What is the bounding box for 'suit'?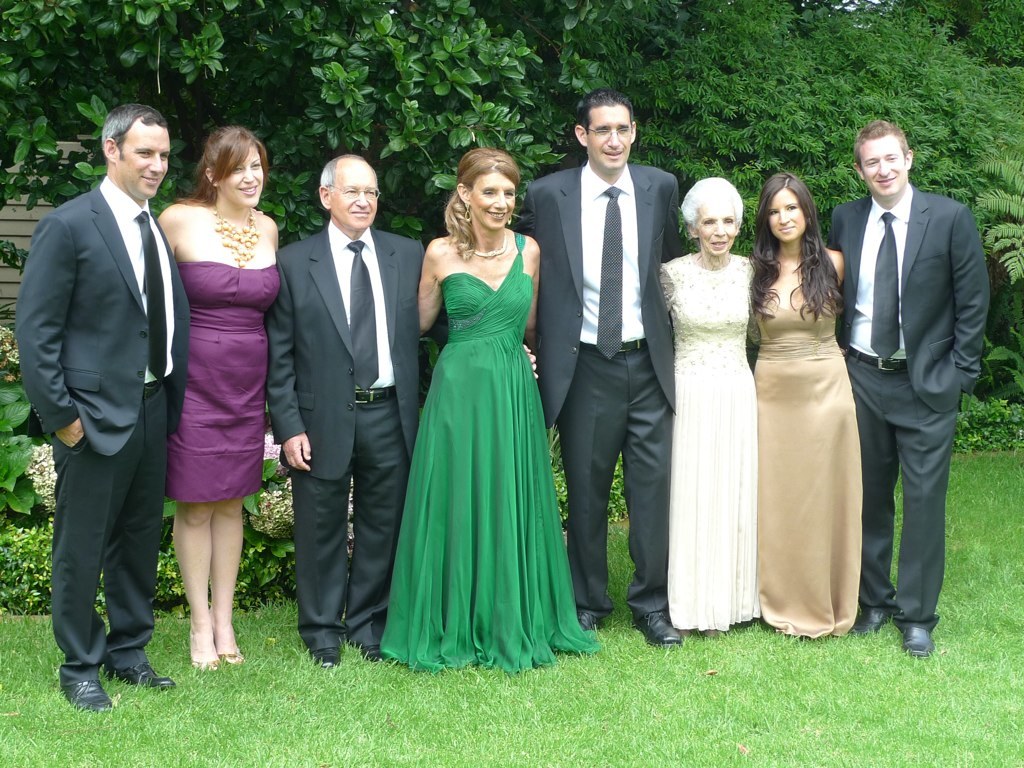
x1=515 y1=162 x2=688 y2=624.
